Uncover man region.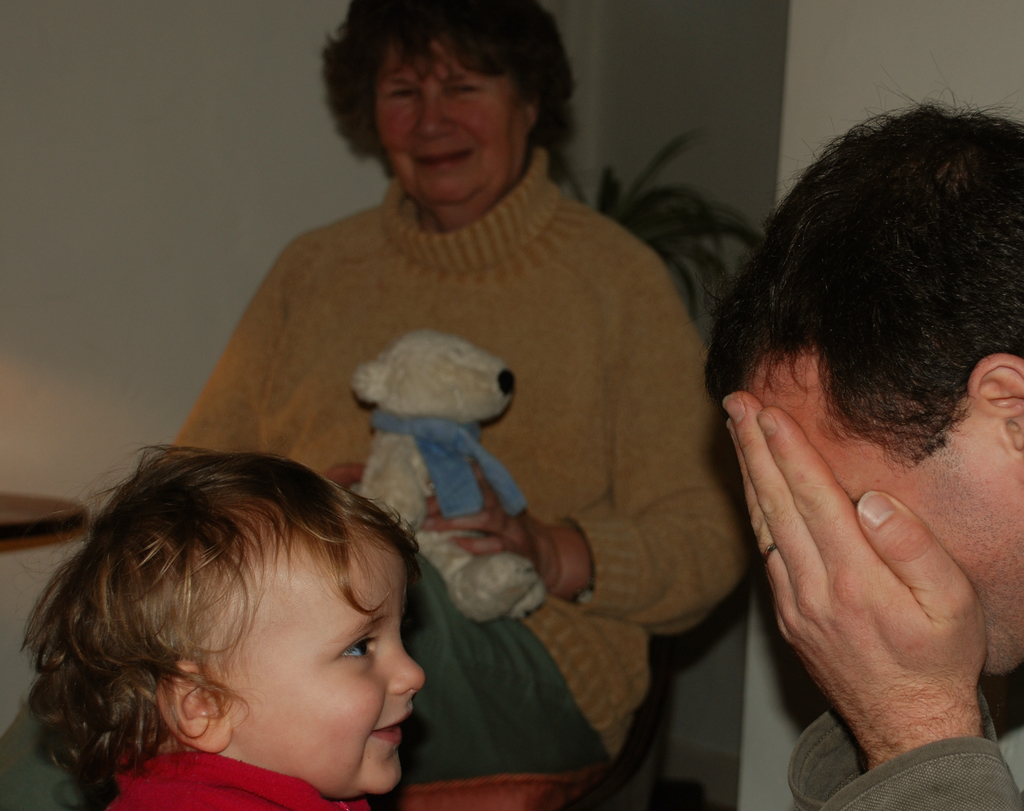
Uncovered: Rect(716, 108, 1023, 810).
